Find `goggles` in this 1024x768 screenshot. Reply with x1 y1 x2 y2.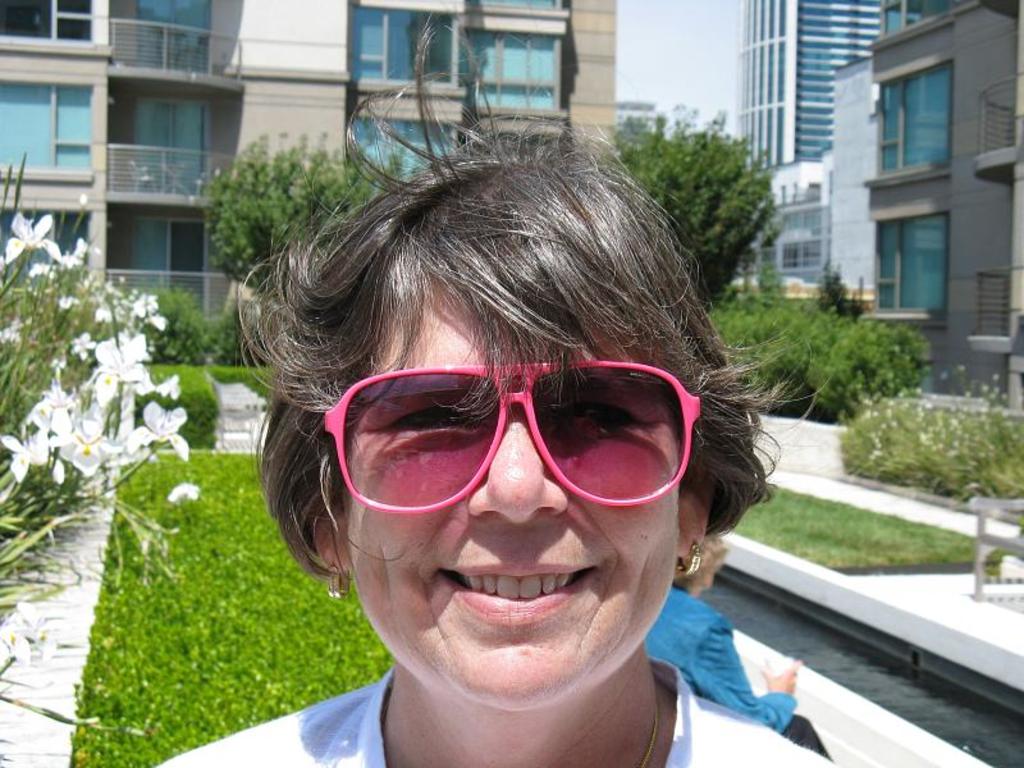
308 355 726 526.
